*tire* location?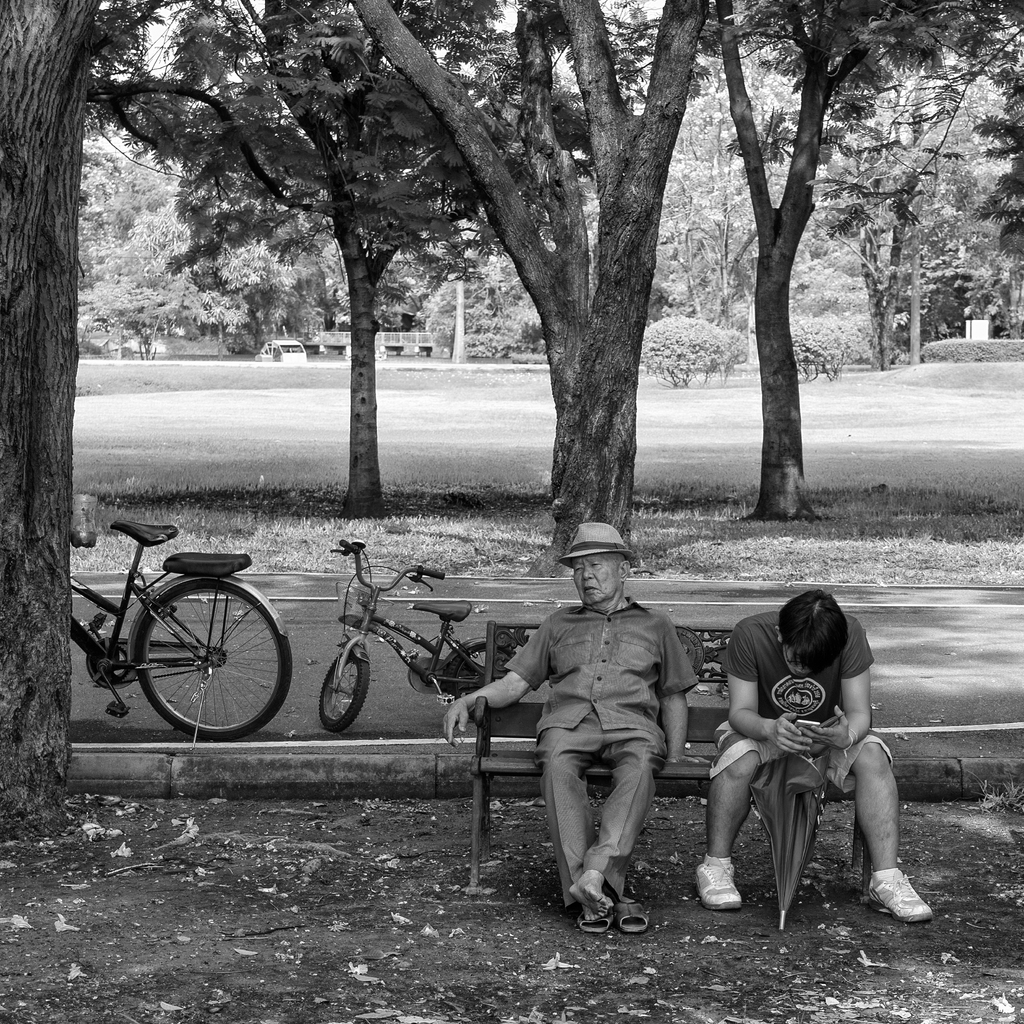
[x1=317, y1=653, x2=370, y2=730]
